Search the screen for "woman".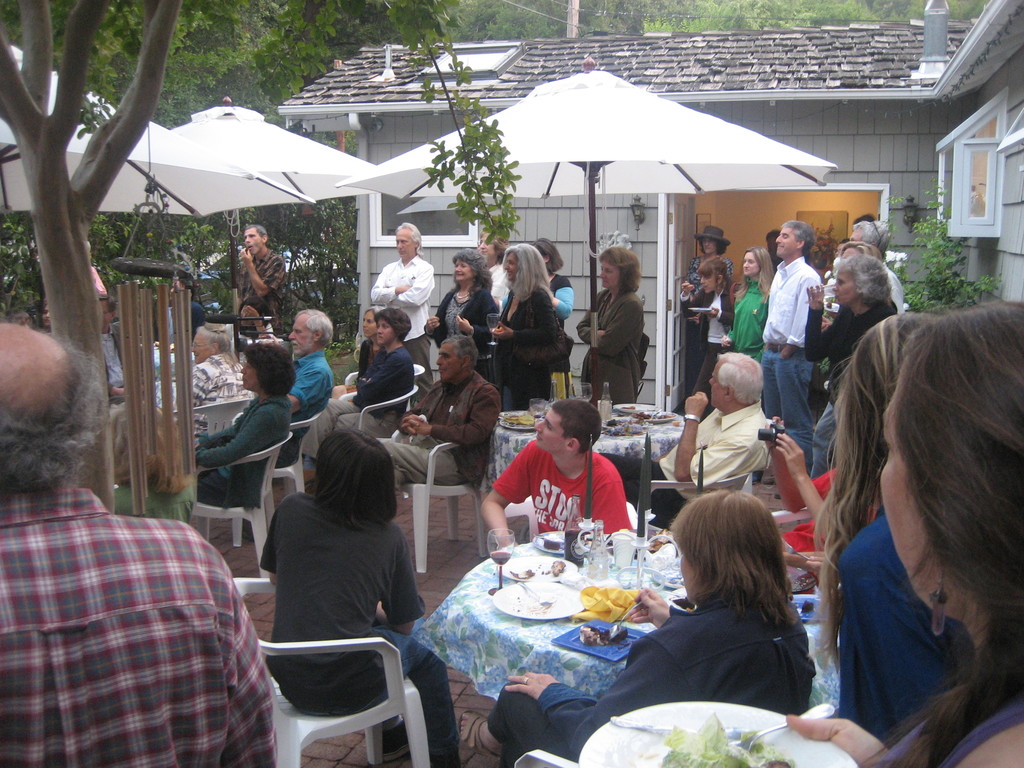
Found at {"left": 424, "top": 252, "right": 499, "bottom": 382}.
